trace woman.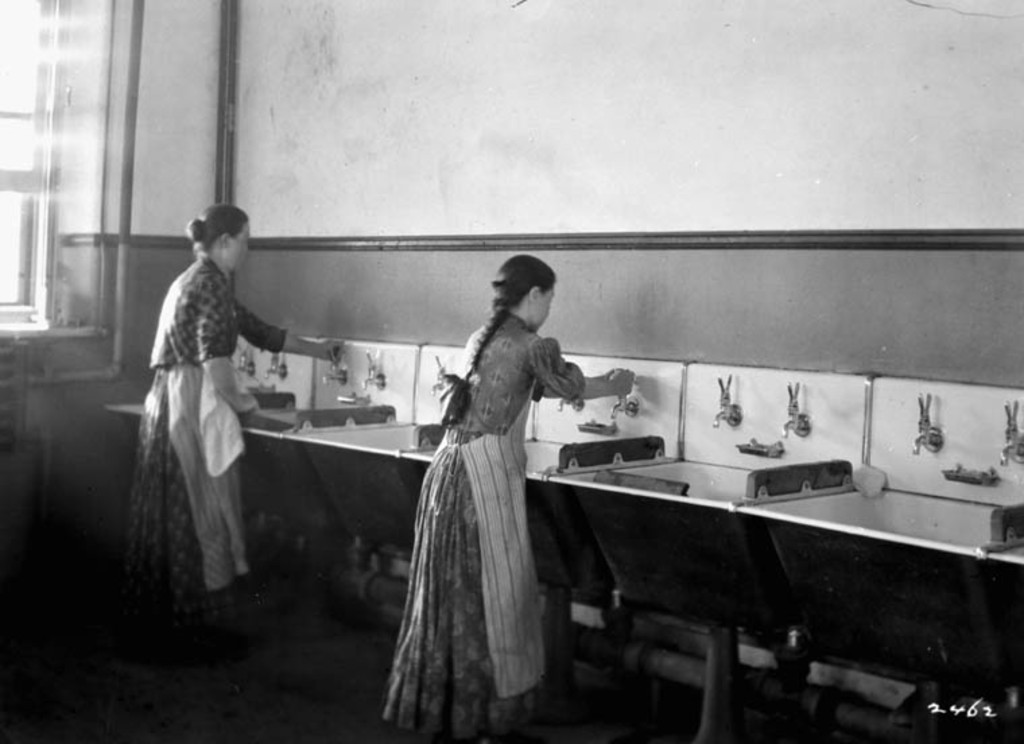
Traced to 388/210/632/737.
